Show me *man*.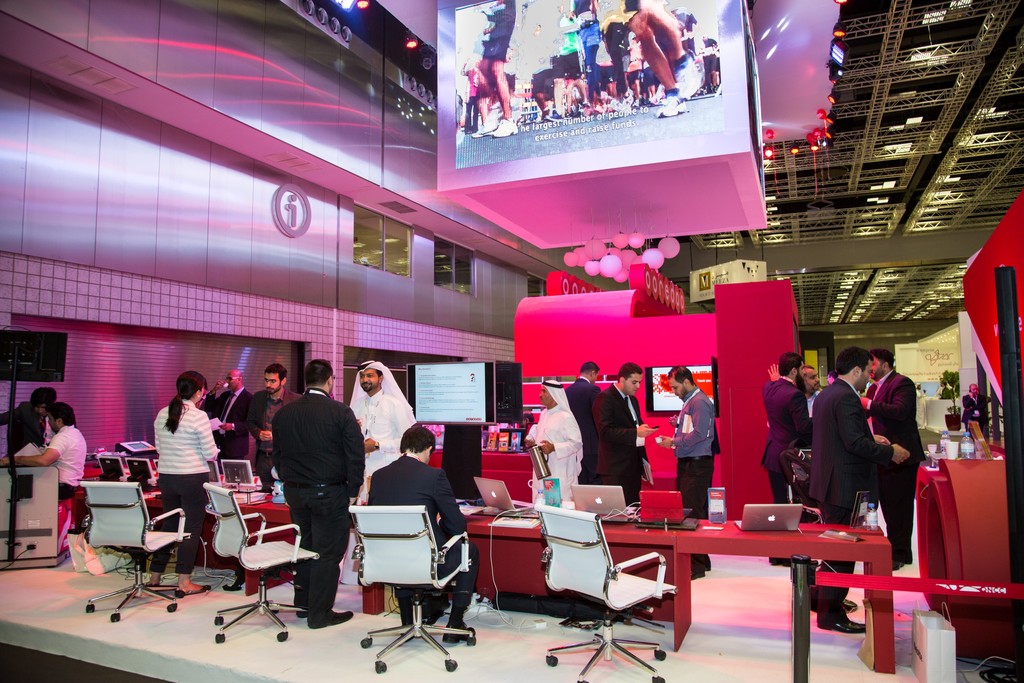
*man* is here: rect(758, 349, 810, 569).
